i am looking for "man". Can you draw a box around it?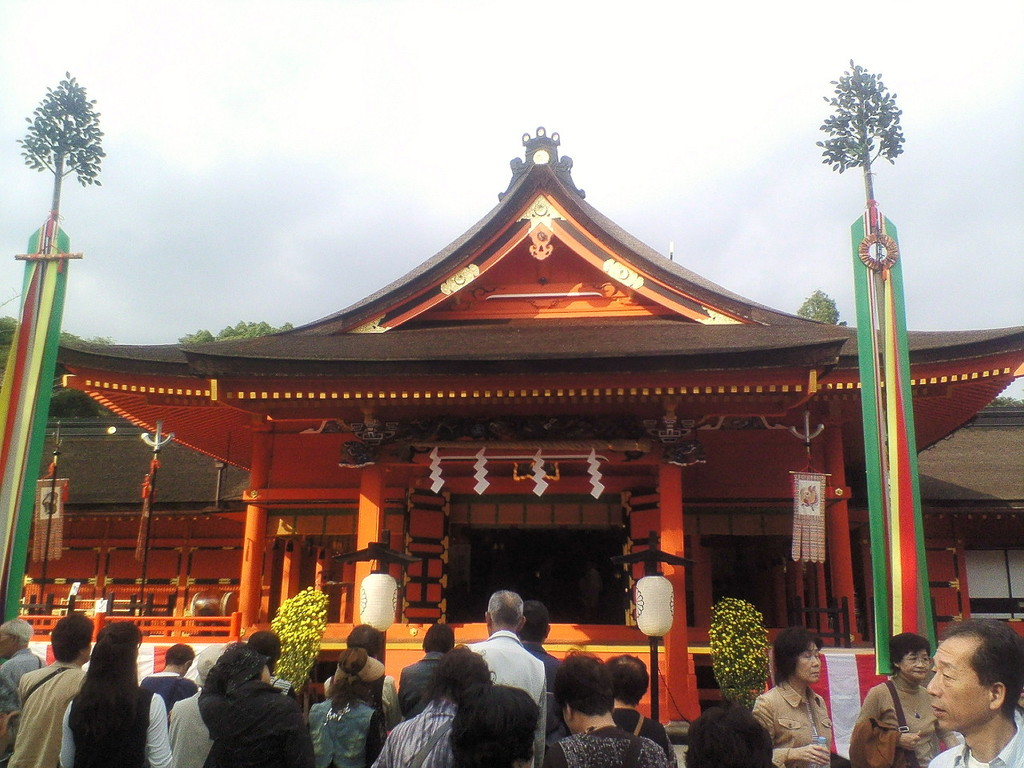
Sure, the bounding box is pyautogui.locateOnScreen(514, 594, 569, 767).
